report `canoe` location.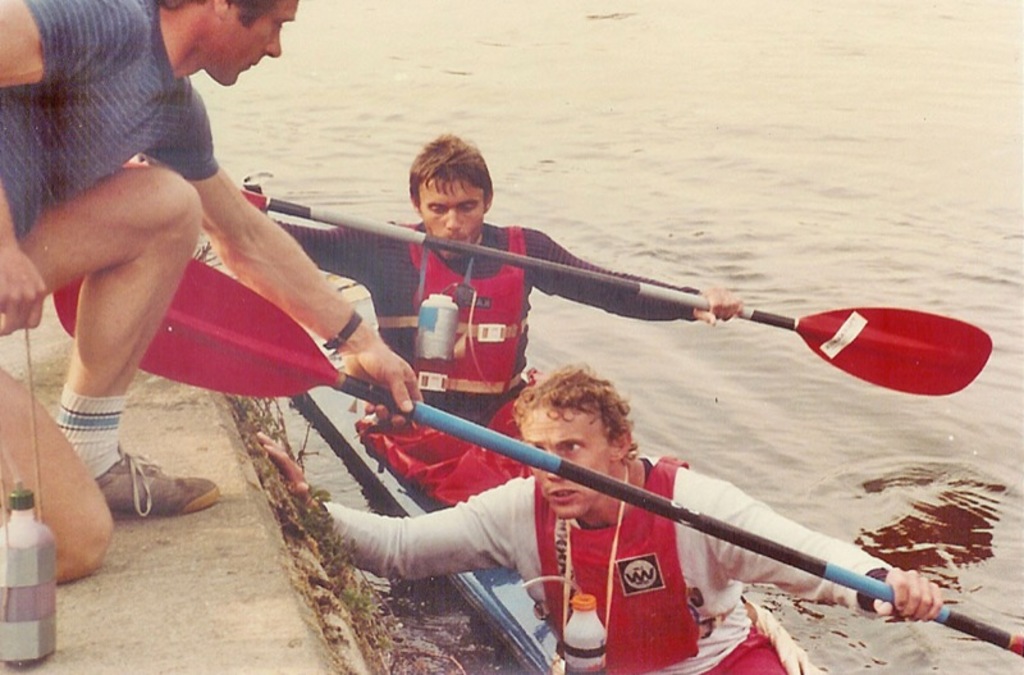
Report: crop(324, 266, 559, 674).
